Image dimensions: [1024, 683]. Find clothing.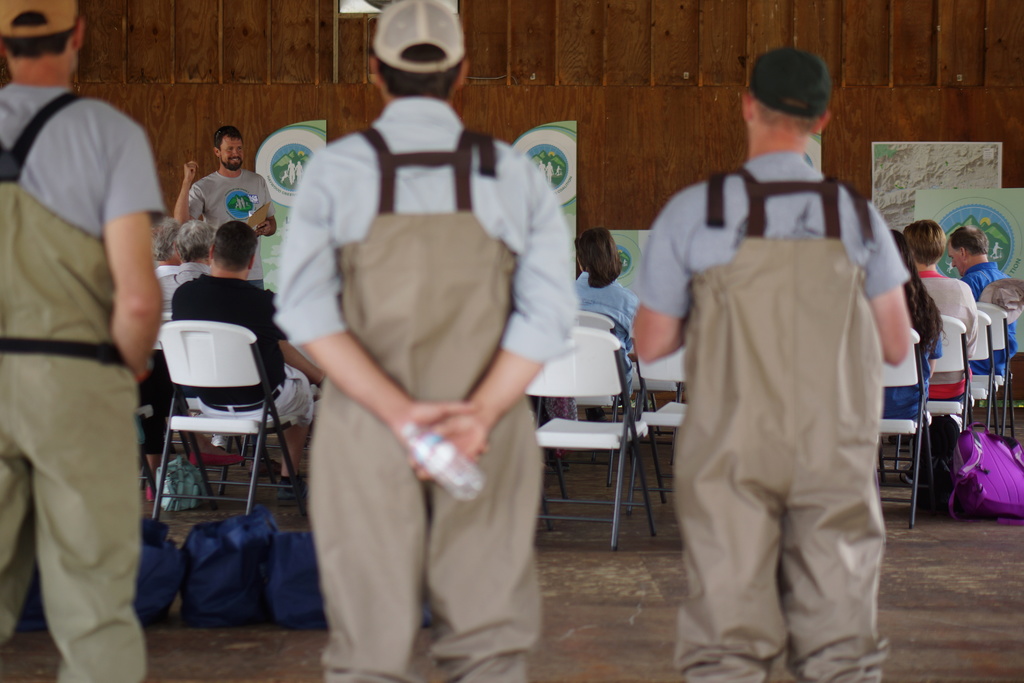
x1=0 y1=81 x2=164 y2=682.
